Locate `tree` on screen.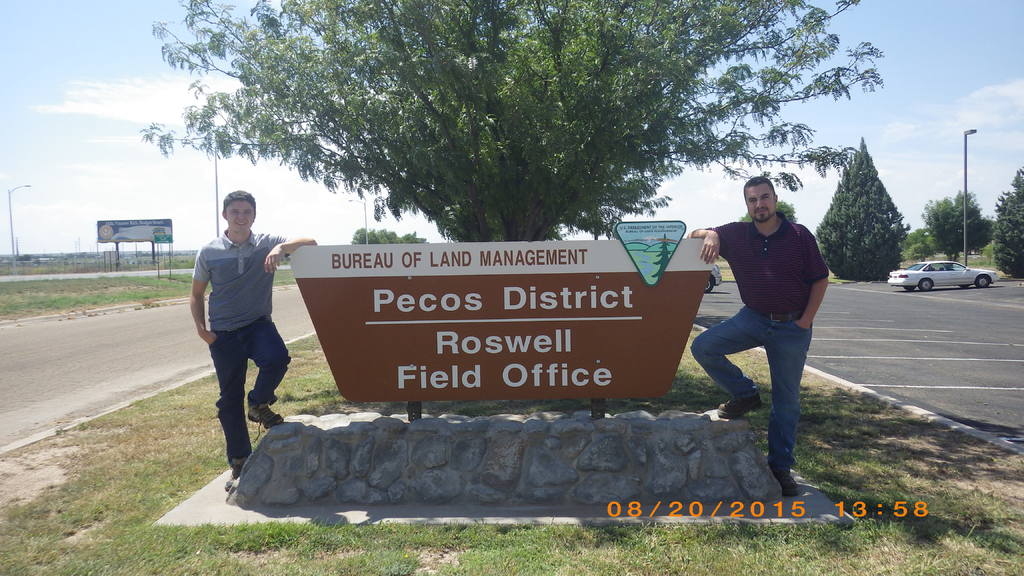
On screen at x1=991, y1=168, x2=1023, y2=277.
